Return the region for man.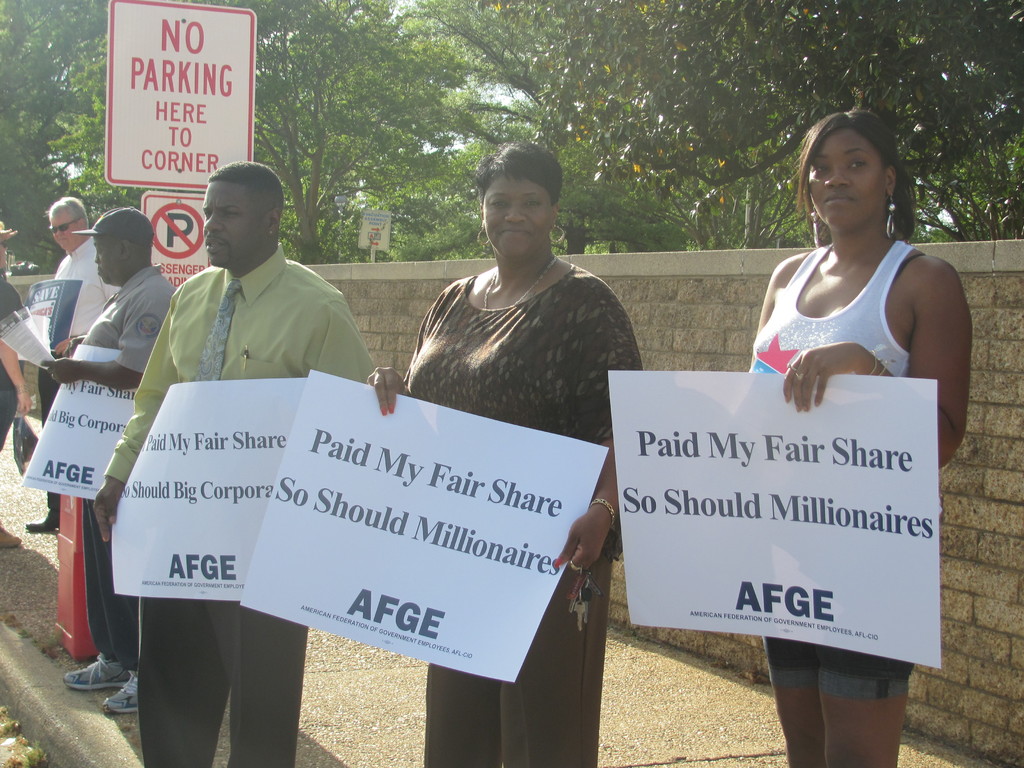
(44,205,173,716).
